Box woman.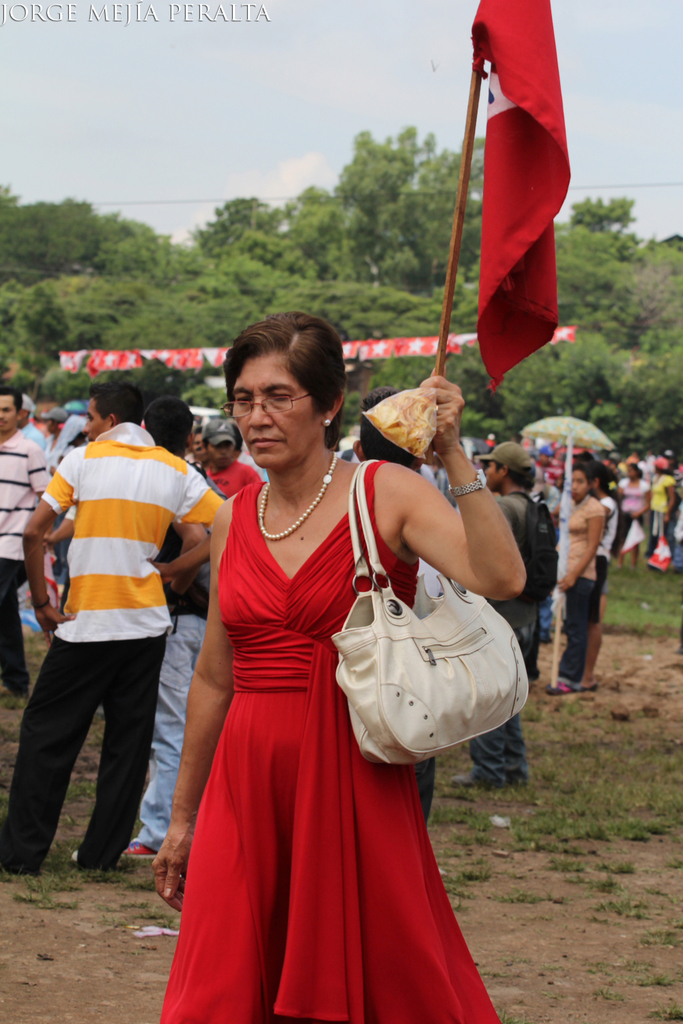
[x1=550, y1=459, x2=607, y2=696].
